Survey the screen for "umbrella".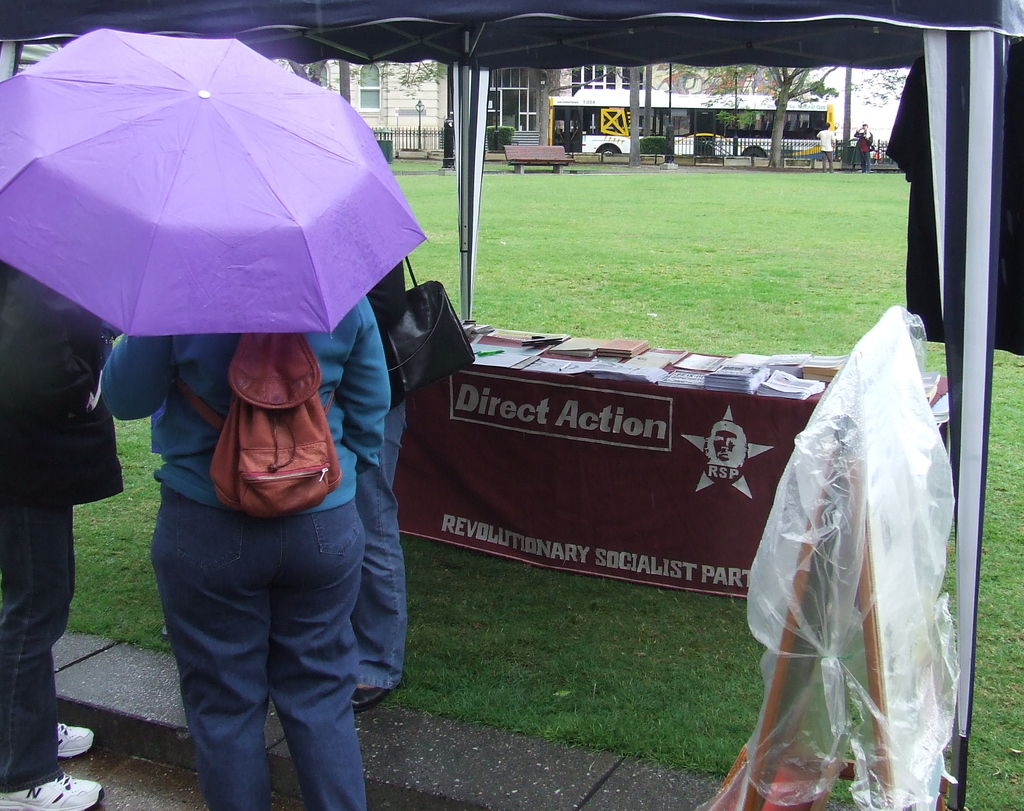
Survey found: (0, 26, 429, 340).
